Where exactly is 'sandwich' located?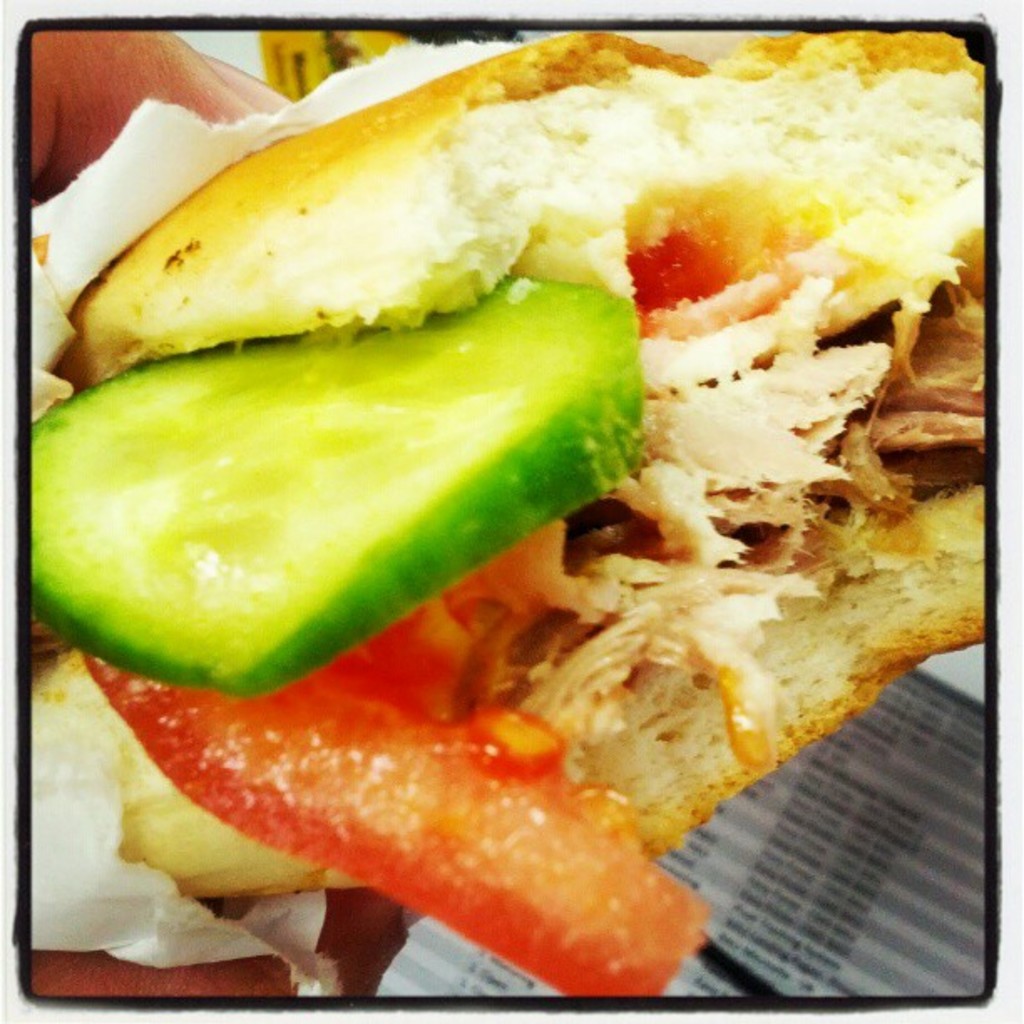
Its bounding box is bbox(28, 28, 986, 997).
